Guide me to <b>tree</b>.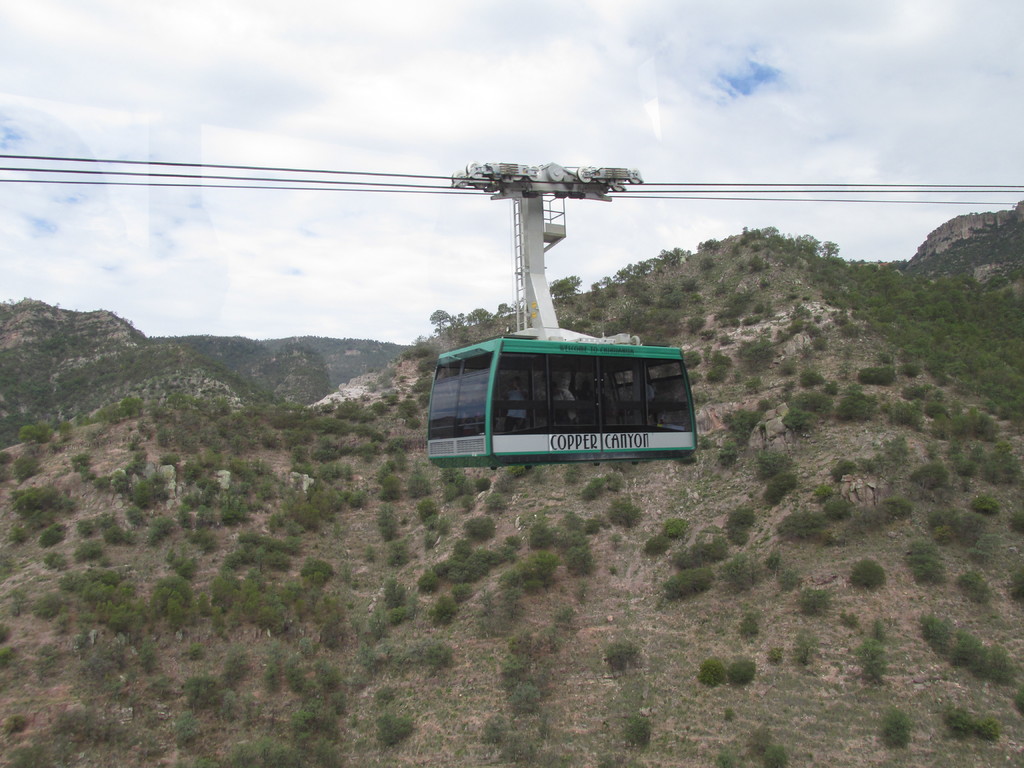
Guidance: [460, 513, 492, 540].
